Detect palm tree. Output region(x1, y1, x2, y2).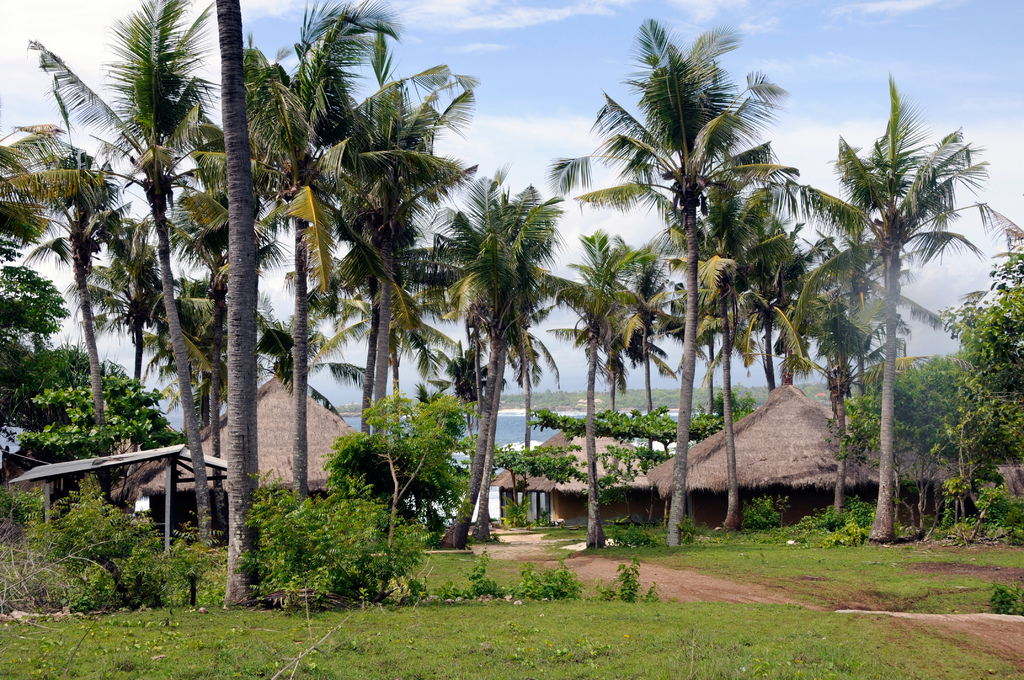
region(793, 70, 993, 542).
